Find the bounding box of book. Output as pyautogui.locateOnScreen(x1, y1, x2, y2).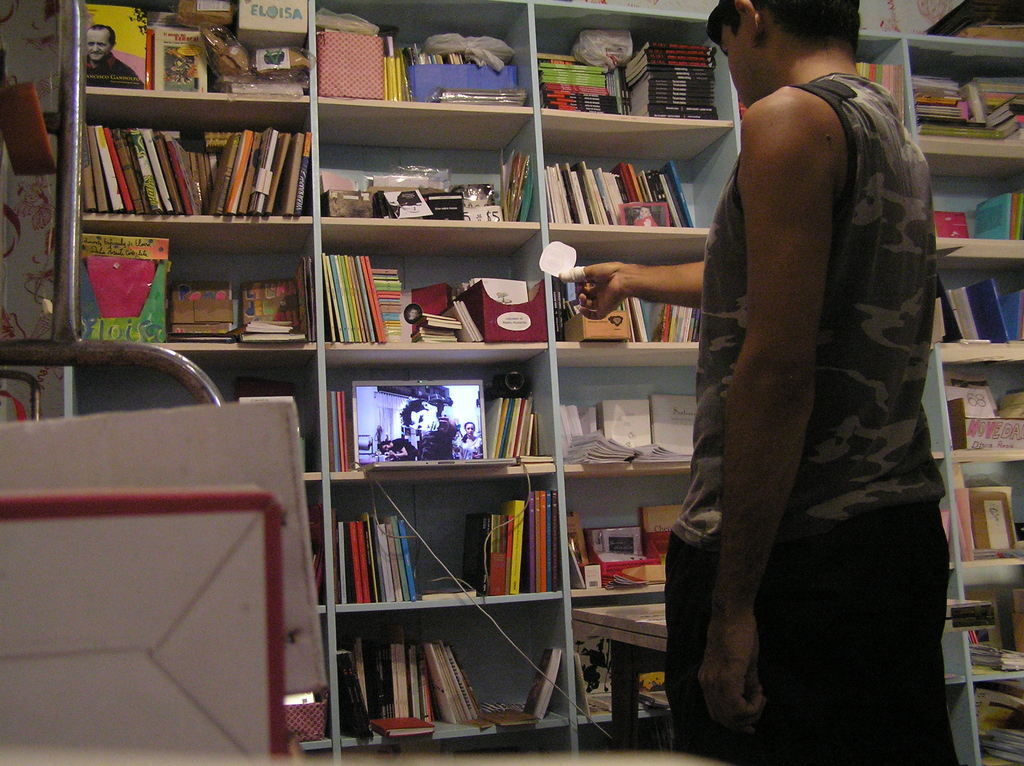
pyautogui.locateOnScreen(934, 204, 970, 240).
